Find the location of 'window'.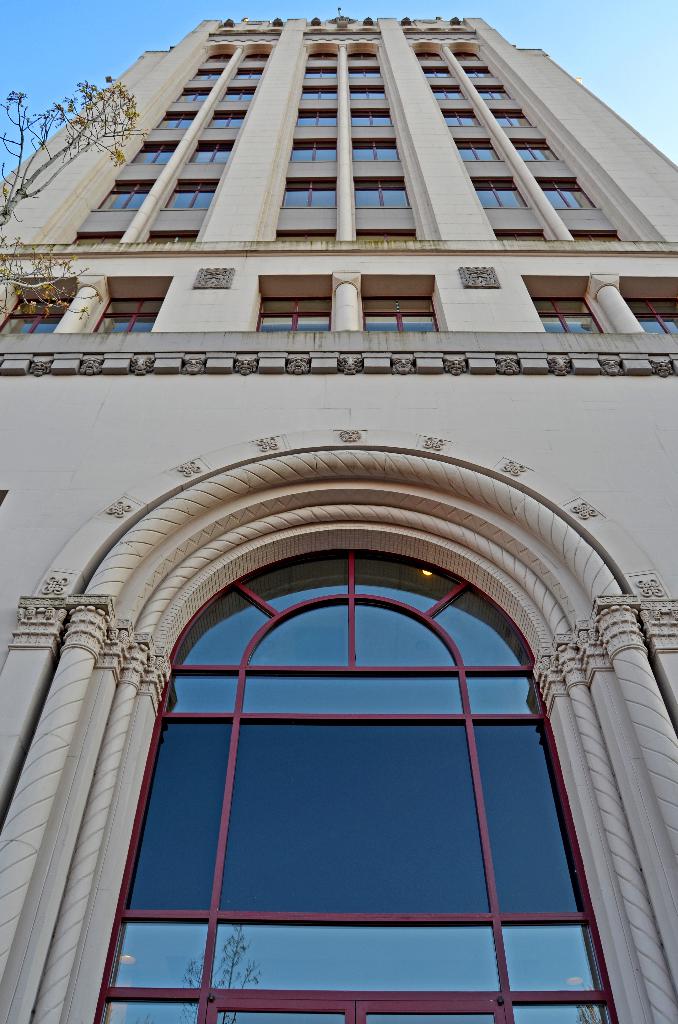
Location: rect(491, 107, 538, 128).
